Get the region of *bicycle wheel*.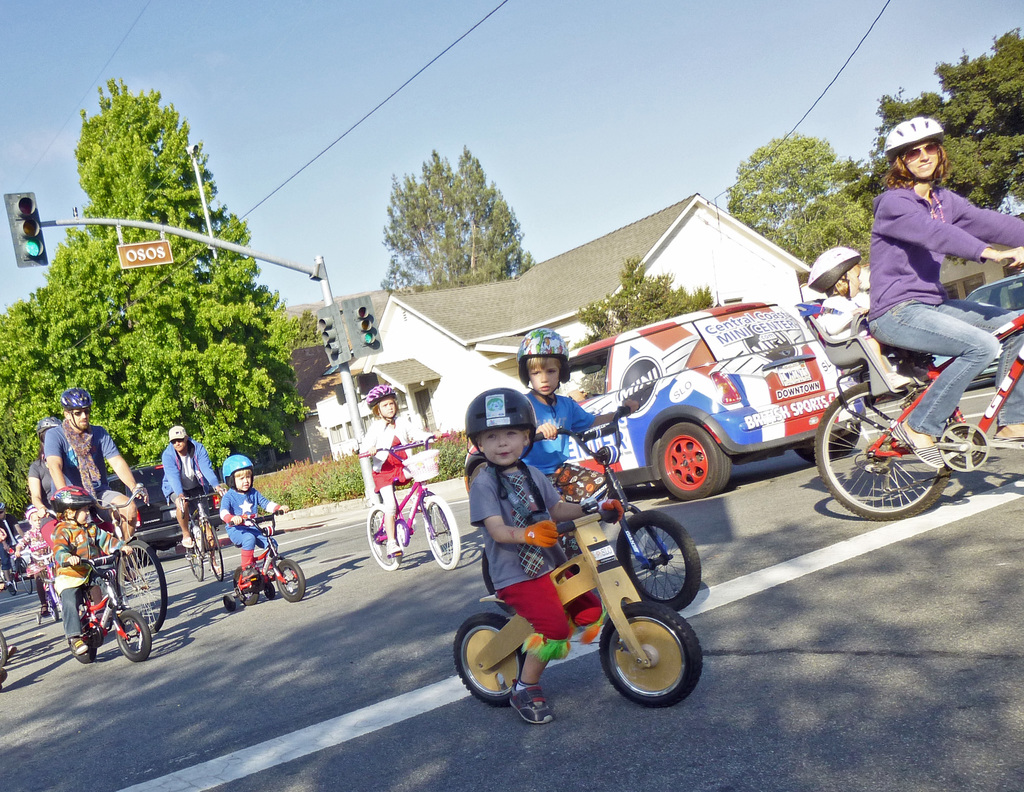
819, 382, 946, 517.
